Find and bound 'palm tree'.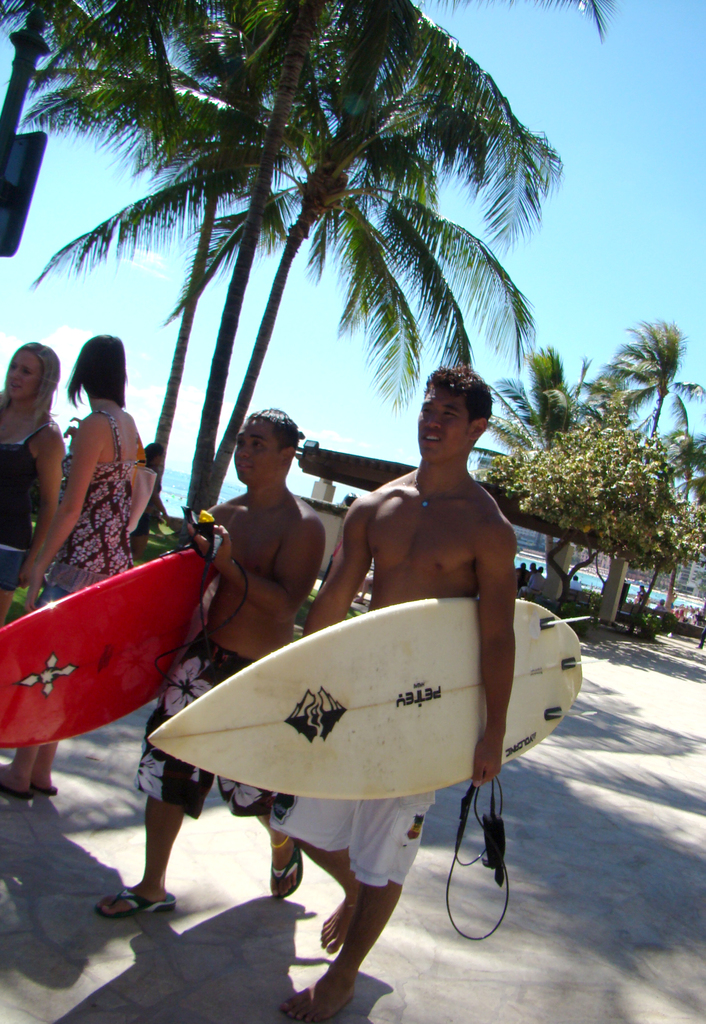
Bound: l=24, t=0, r=521, b=479.
